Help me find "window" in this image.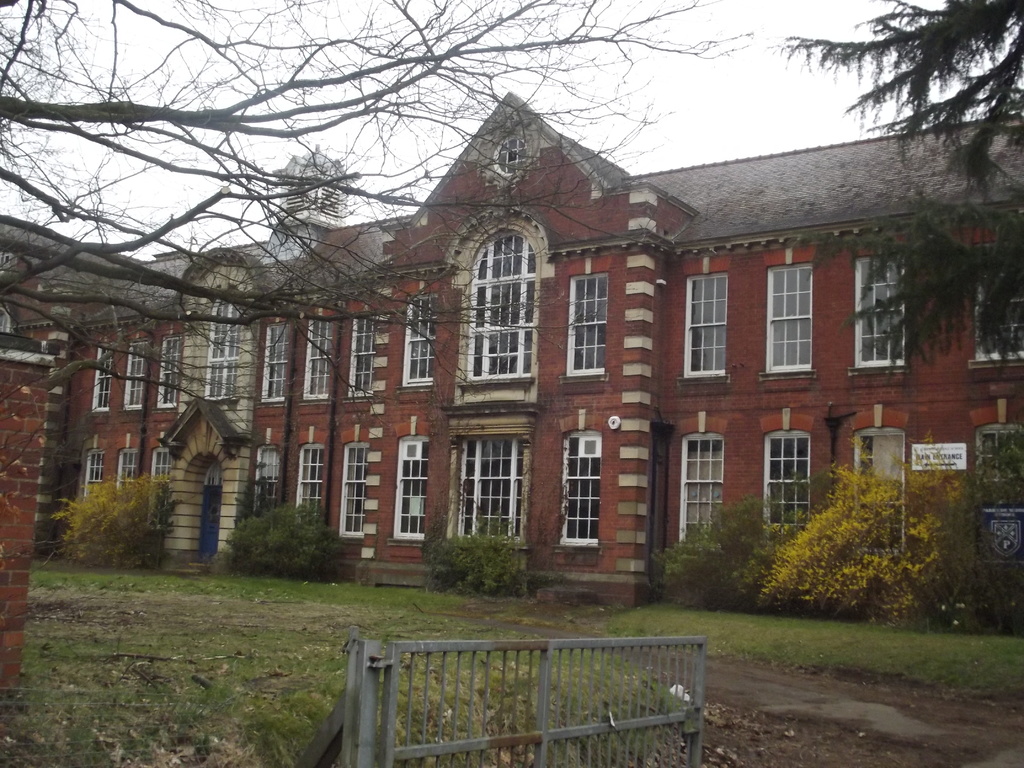
Found it: rect(387, 442, 432, 541).
